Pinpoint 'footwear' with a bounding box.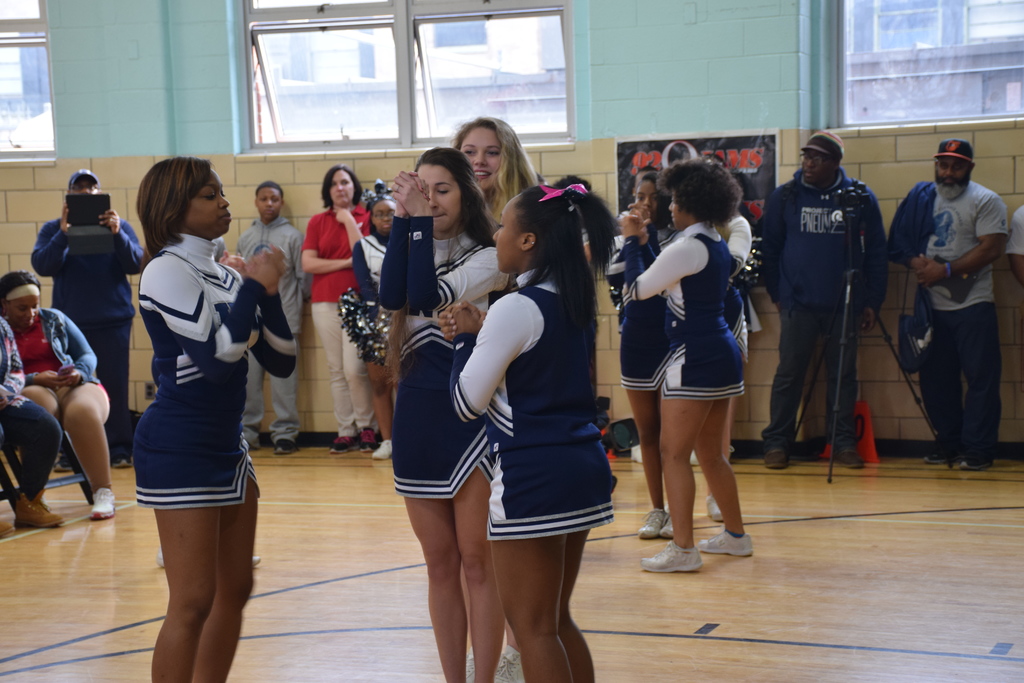
[50,456,79,475].
